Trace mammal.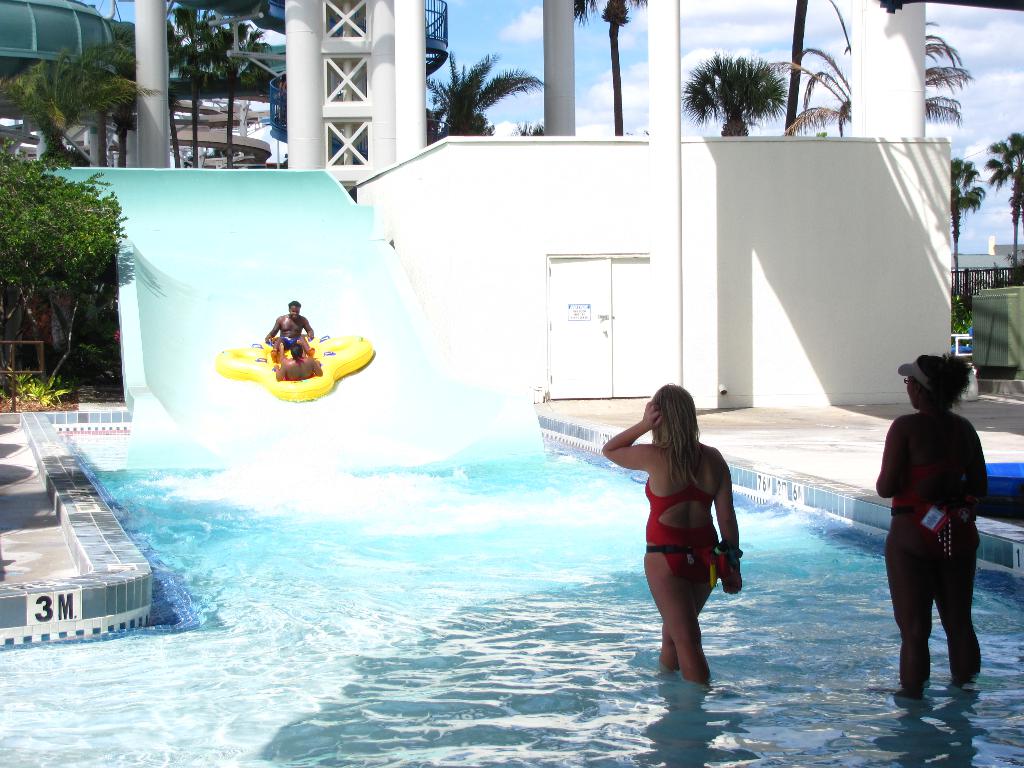
Traced to <region>874, 357, 982, 696</region>.
